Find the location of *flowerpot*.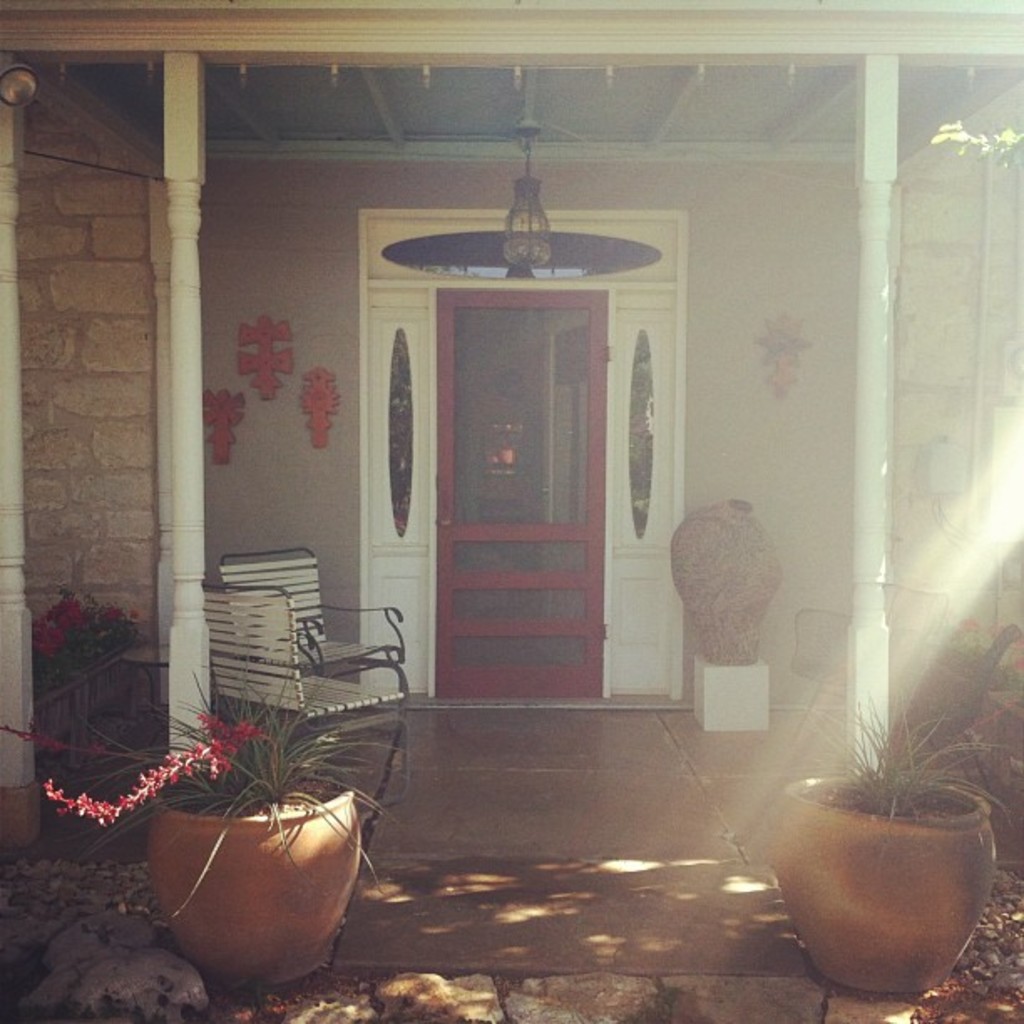
Location: (127, 731, 363, 972).
